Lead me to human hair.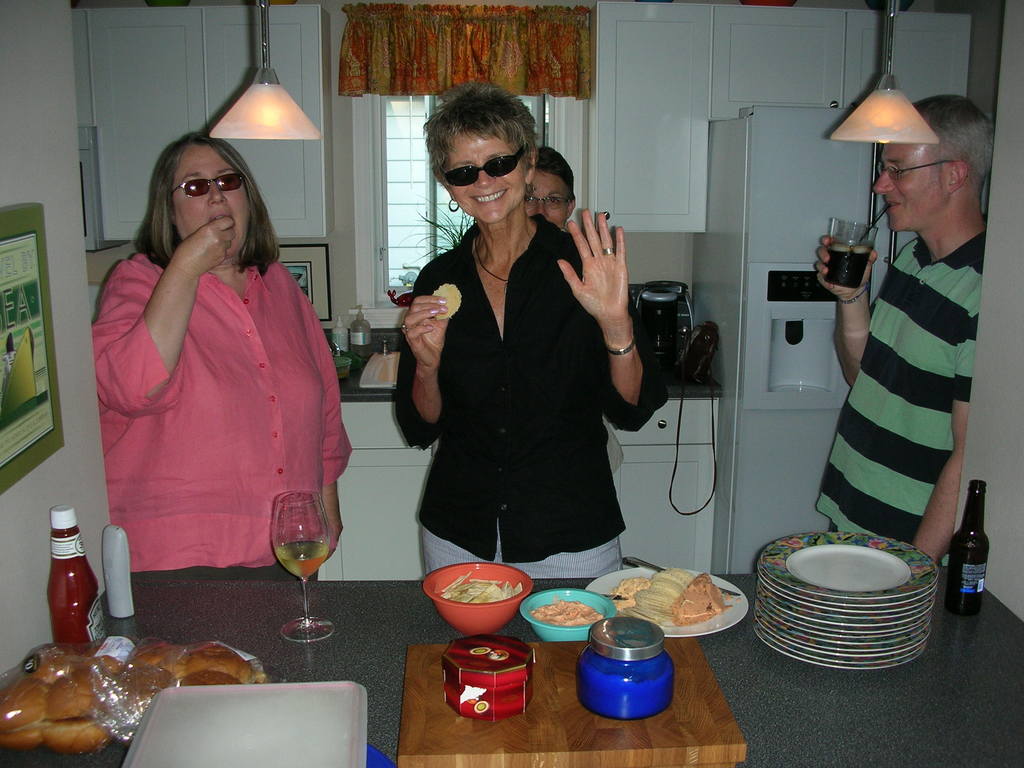
Lead to bbox=(424, 81, 540, 189).
